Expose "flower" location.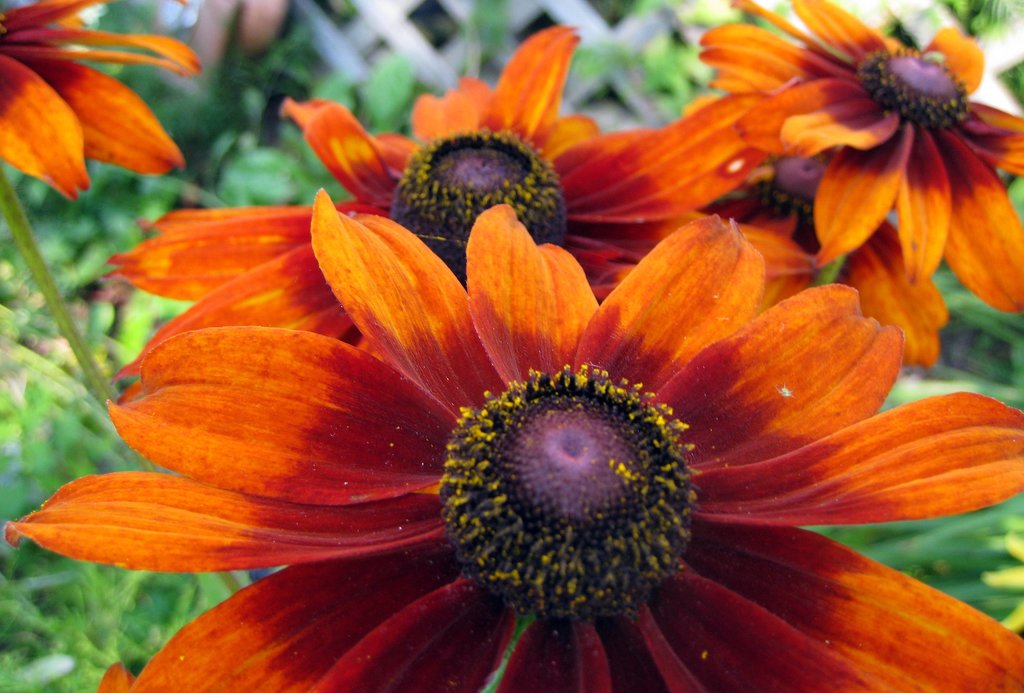
Exposed at select_region(42, 168, 1011, 681).
